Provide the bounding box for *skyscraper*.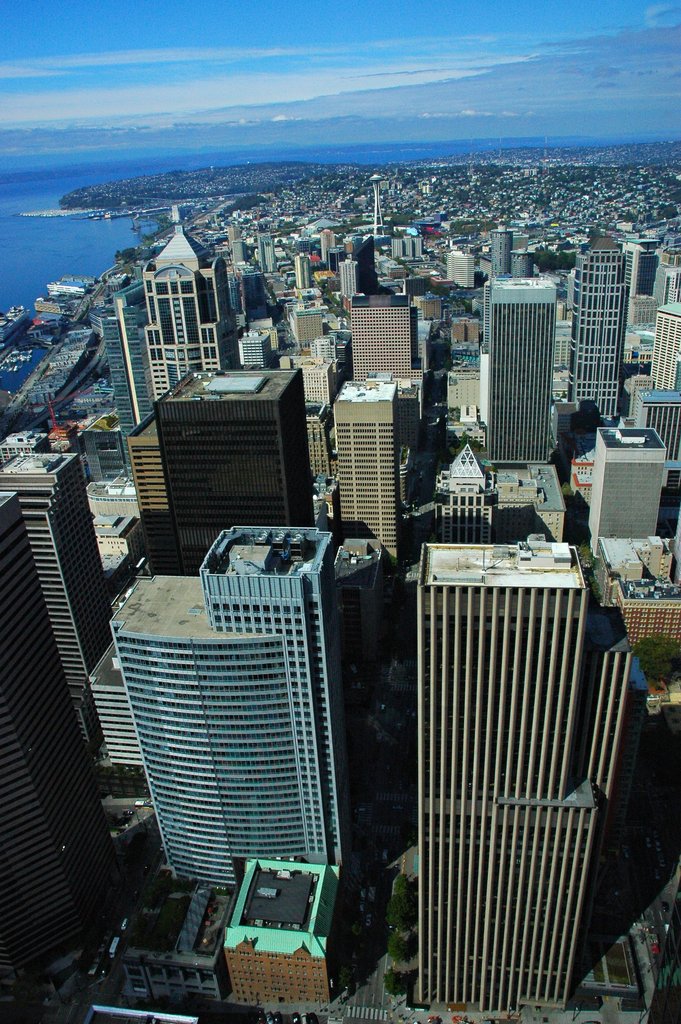
<box>572,237,634,447</box>.
